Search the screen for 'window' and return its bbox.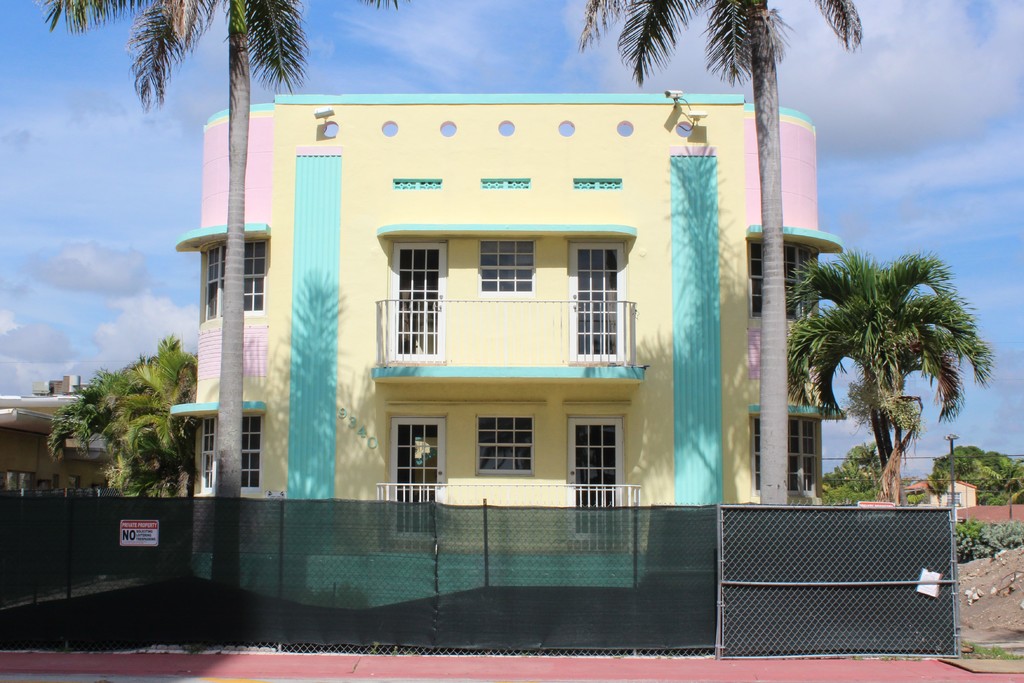
Found: bbox=(945, 490, 961, 505).
